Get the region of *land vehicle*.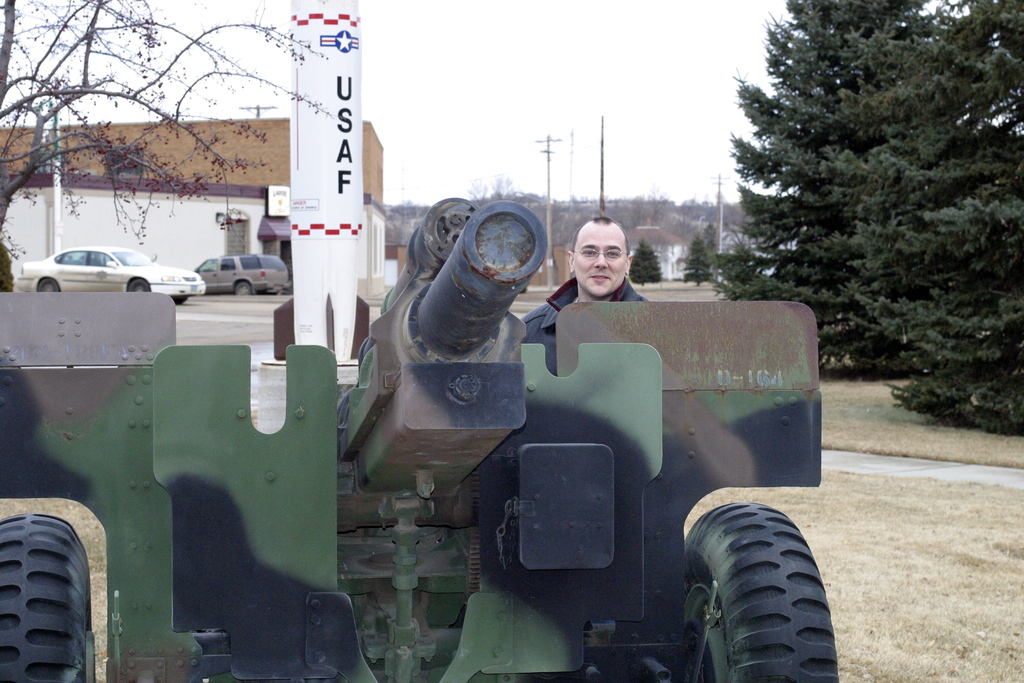
box=[19, 242, 209, 309].
